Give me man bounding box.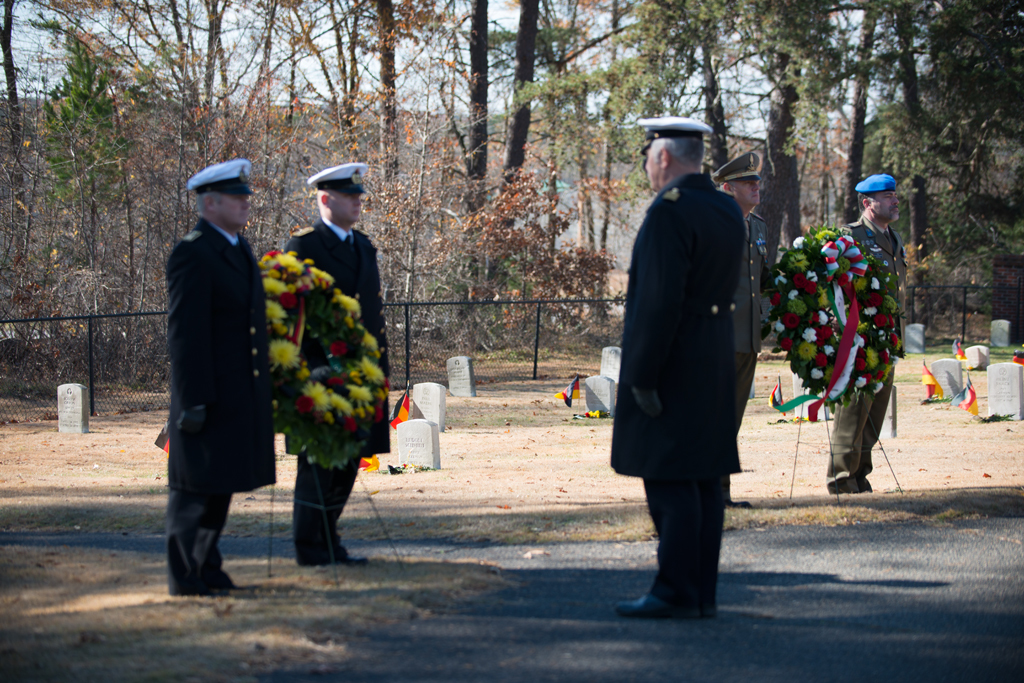
[711, 149, 767, 474].
